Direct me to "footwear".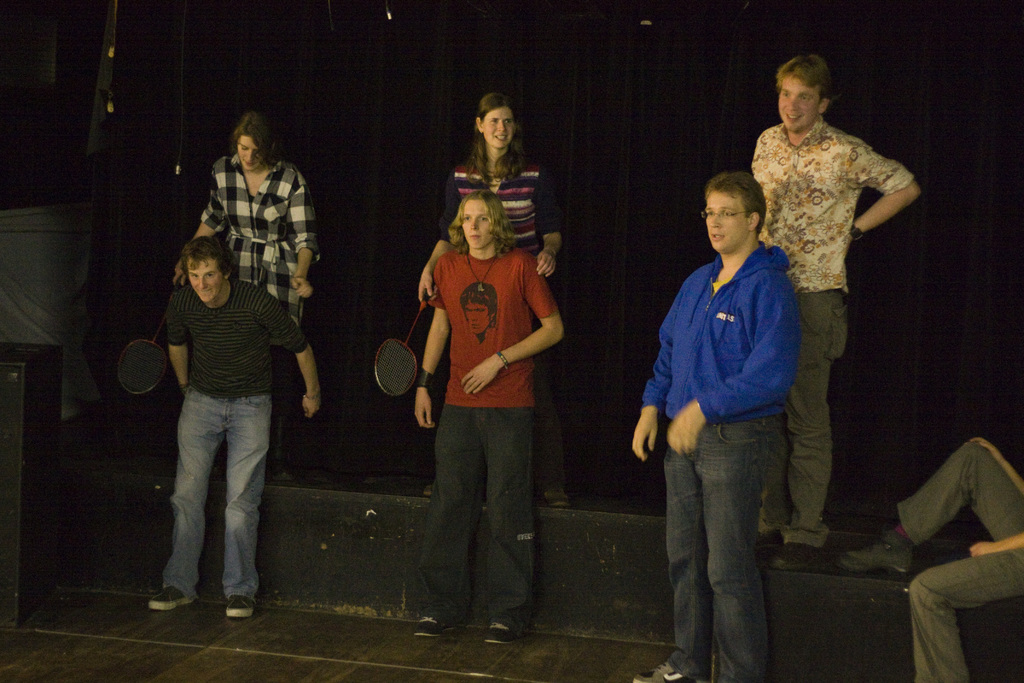
Direction: region(421, 483, 436, 498).
